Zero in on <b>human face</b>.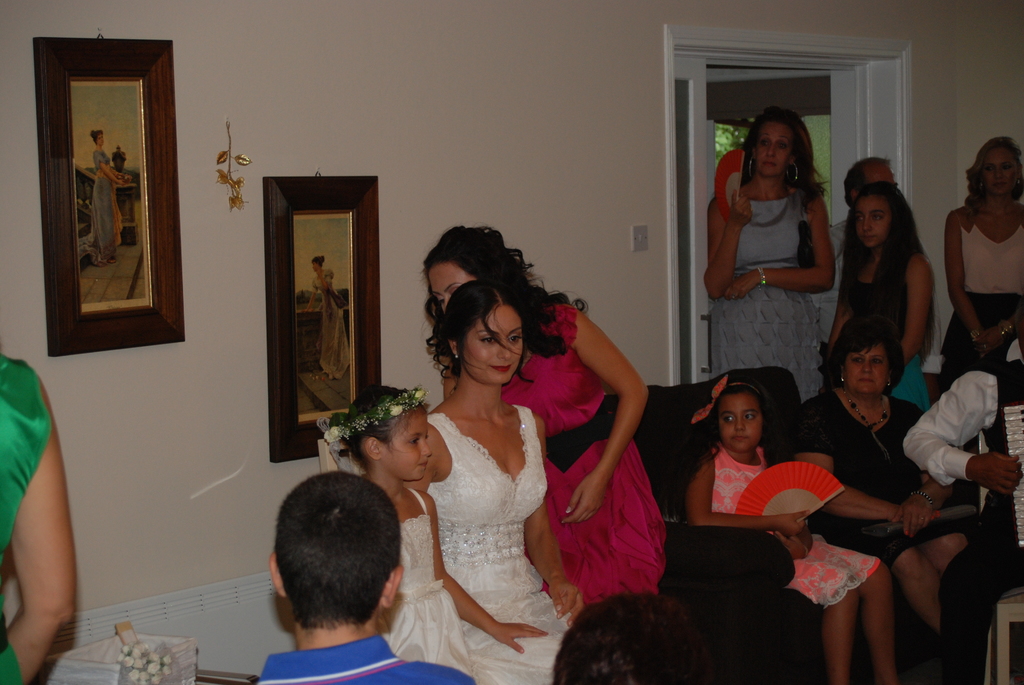
Zeroed in: (left=854, top=196, right=888, bottom=246).
